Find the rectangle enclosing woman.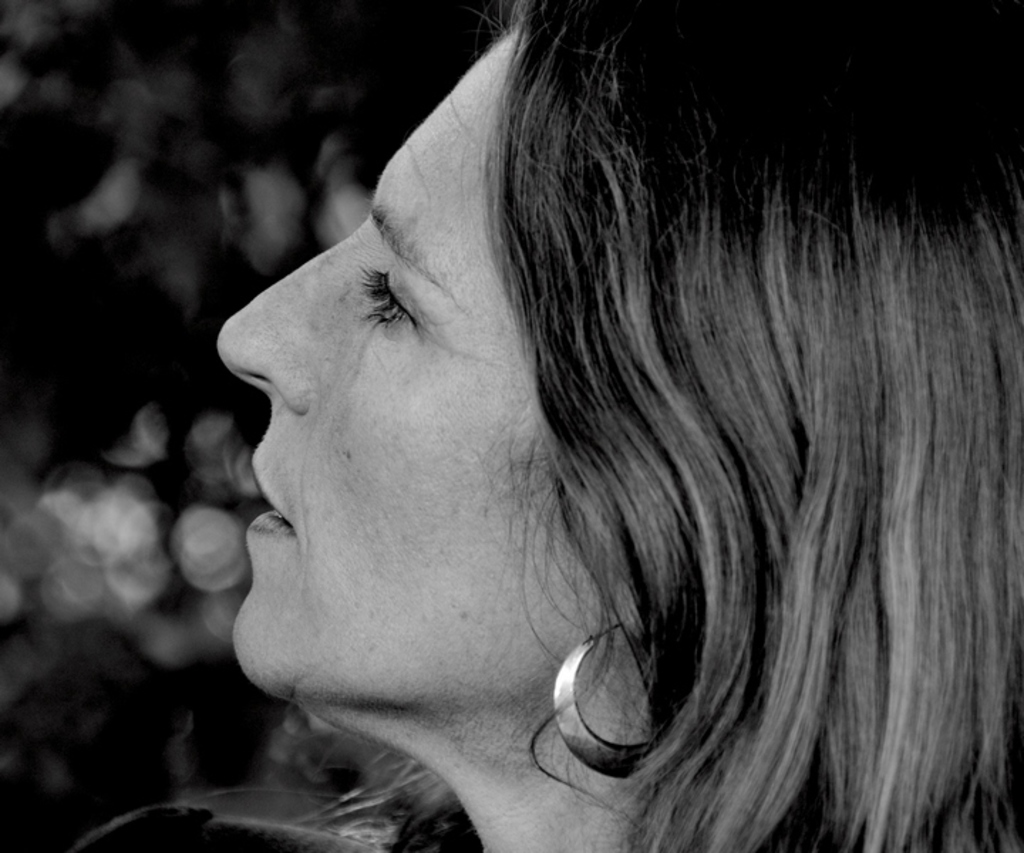
crop(141, 0, 969, 839).
